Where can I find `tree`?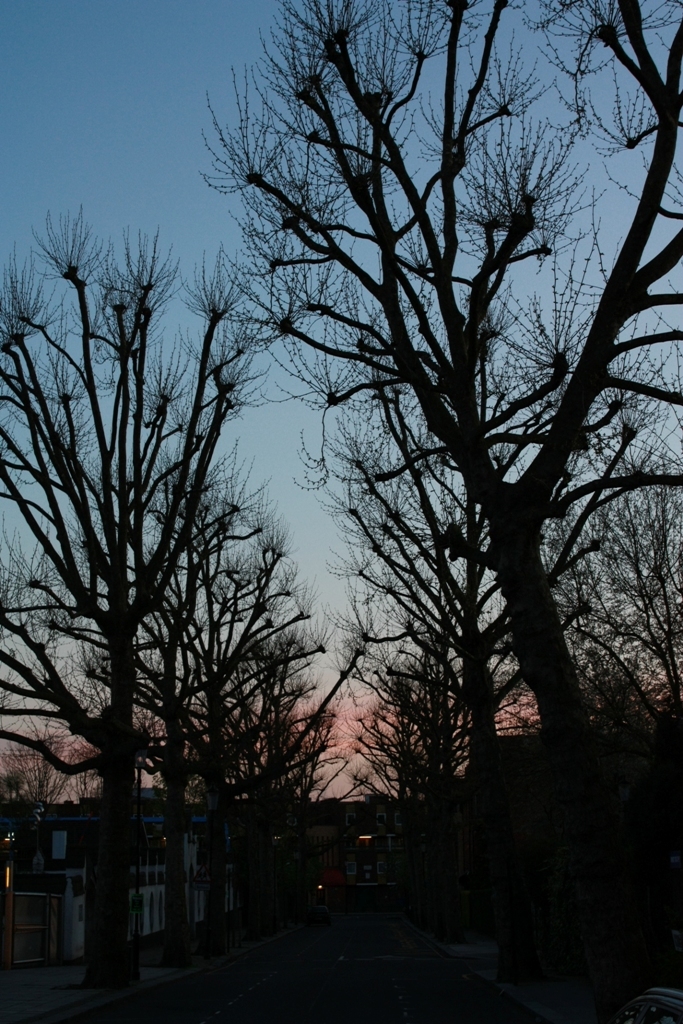
You can find it at bbox(187, 0, 682, 875).
